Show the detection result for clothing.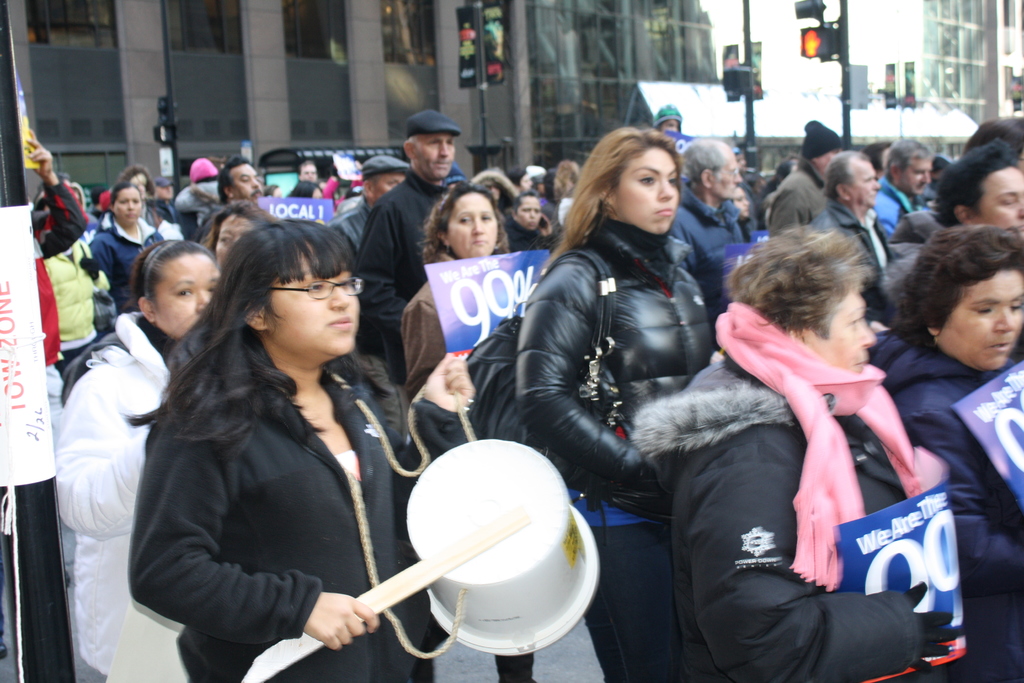
BBox(924, 179, 943, 202).
